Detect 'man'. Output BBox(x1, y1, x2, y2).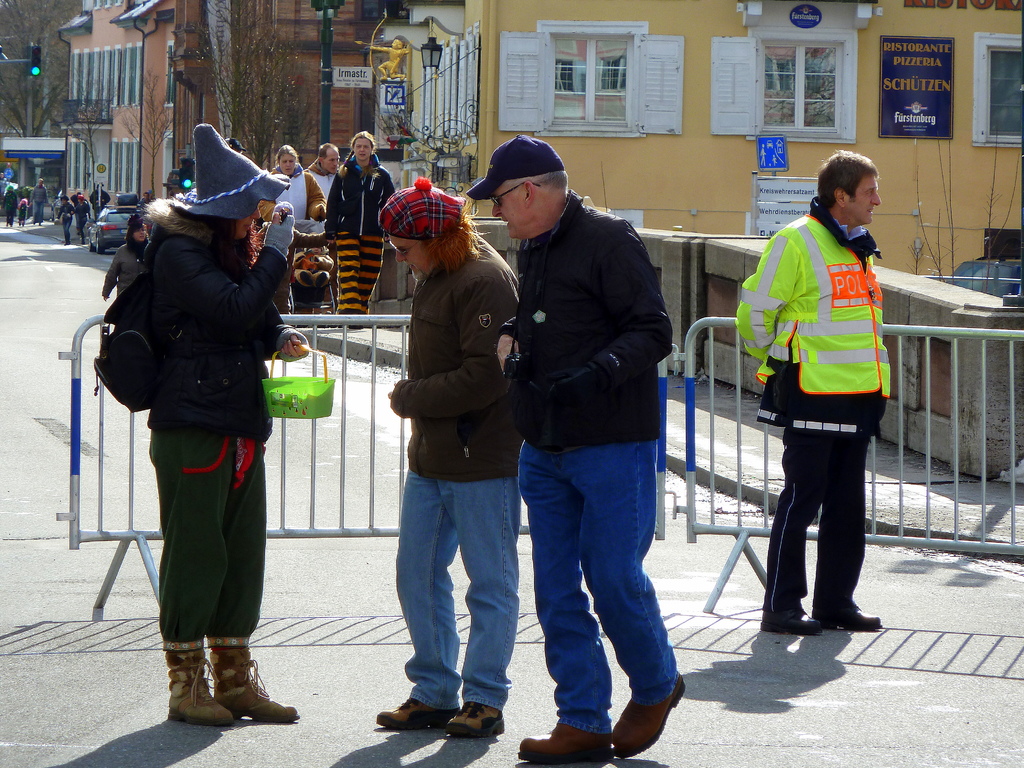
BBox(429, 156, 706, 763).
